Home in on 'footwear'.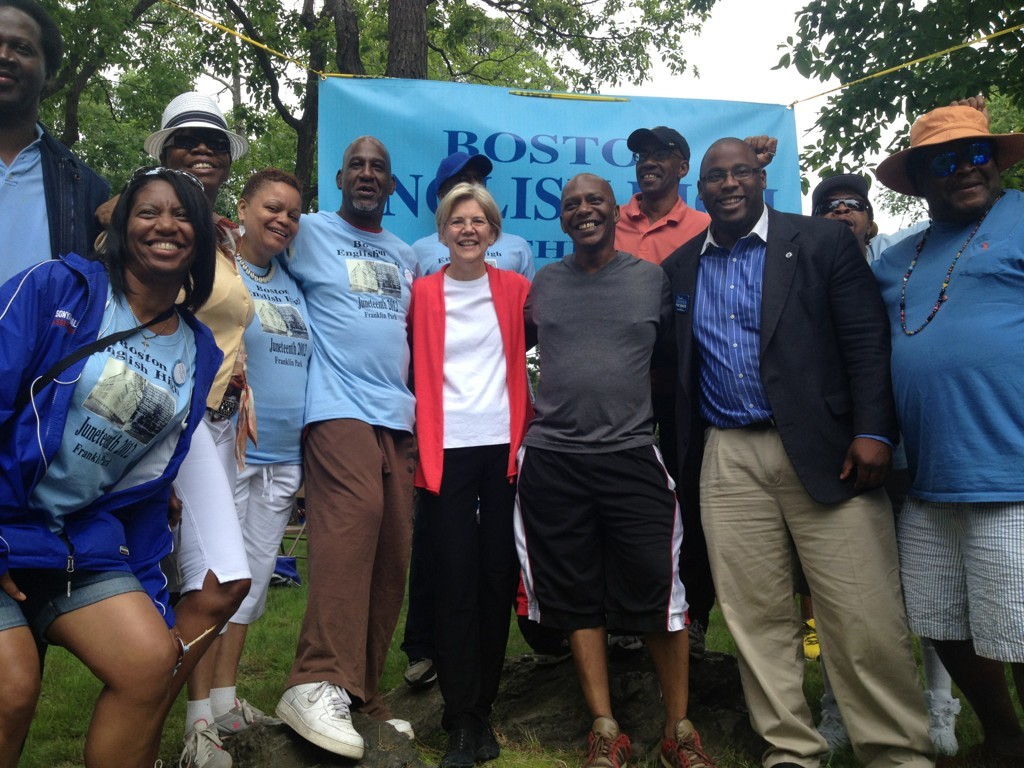
Homed in at (216,694,284,738).
